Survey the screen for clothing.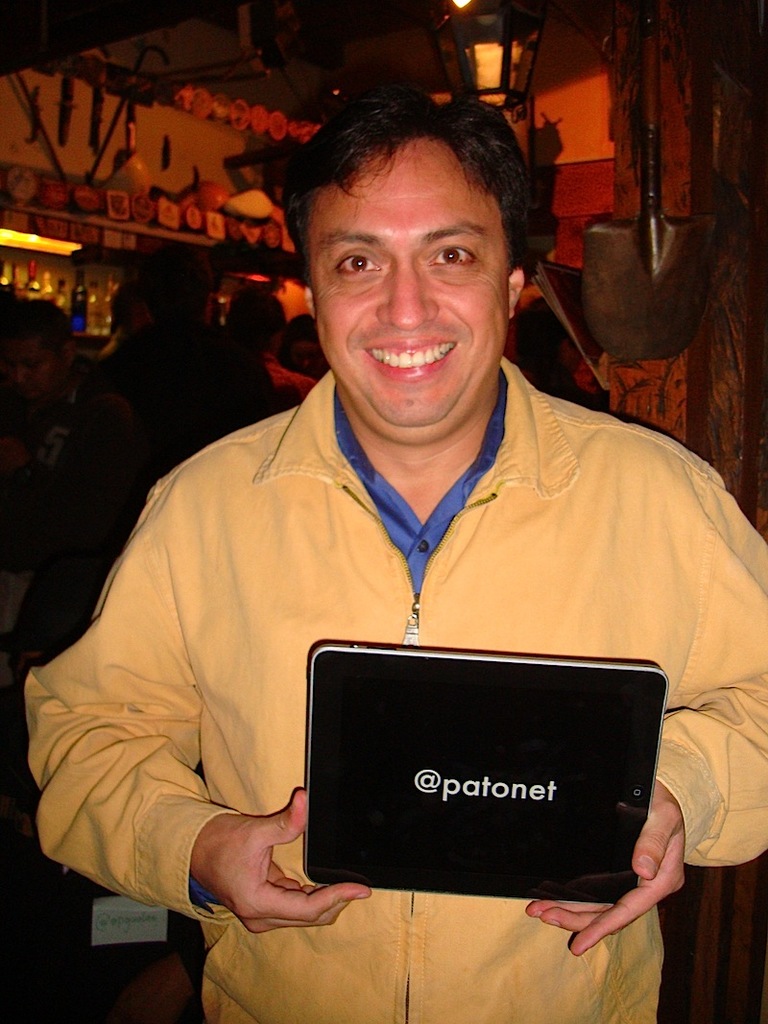
Survey found: [x1=65, y1=261, x2=725, y2=1014].
